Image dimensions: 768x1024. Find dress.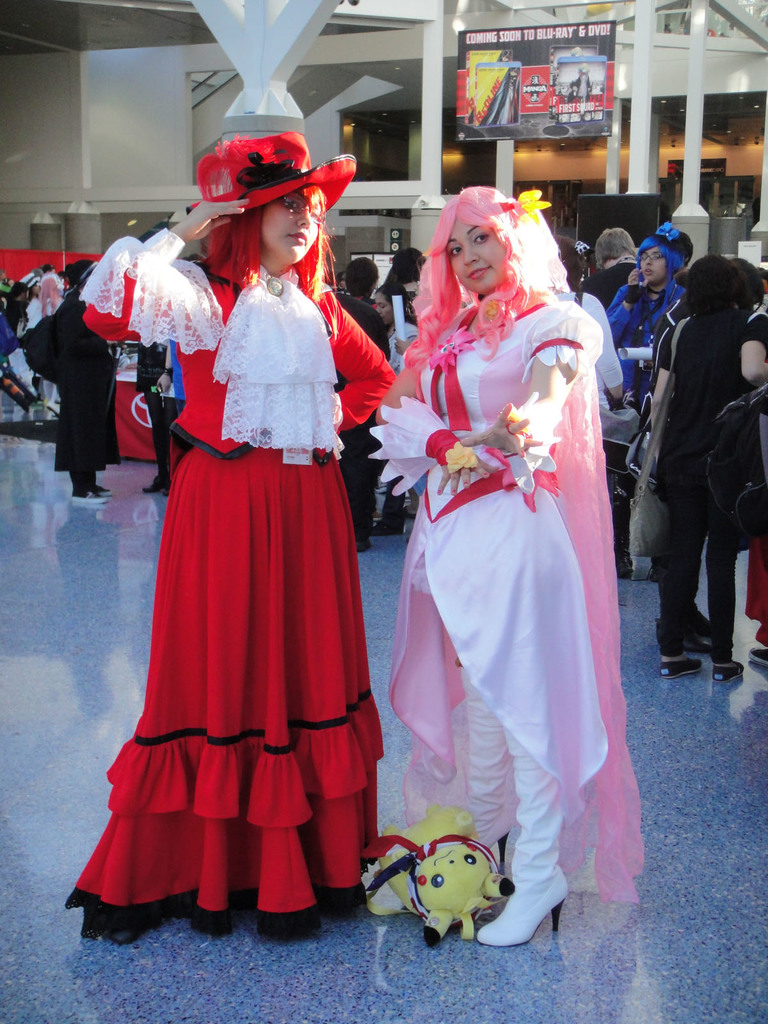
556/292/621/420.
